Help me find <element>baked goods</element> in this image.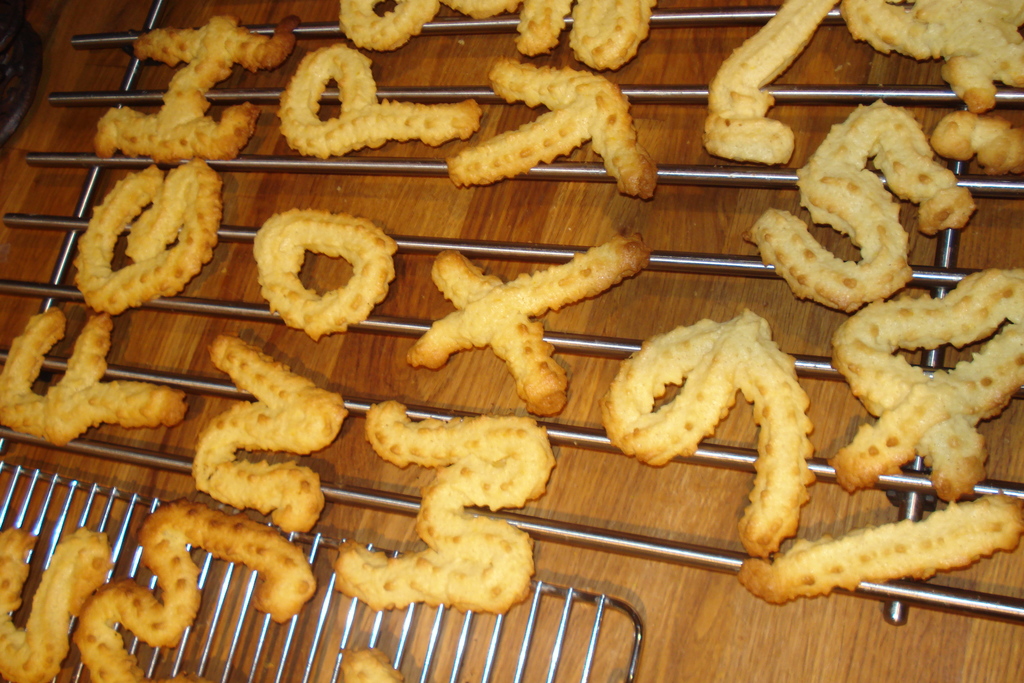
Found it: pyautogui.locateOnScreen(600, 308, 819, 561).
